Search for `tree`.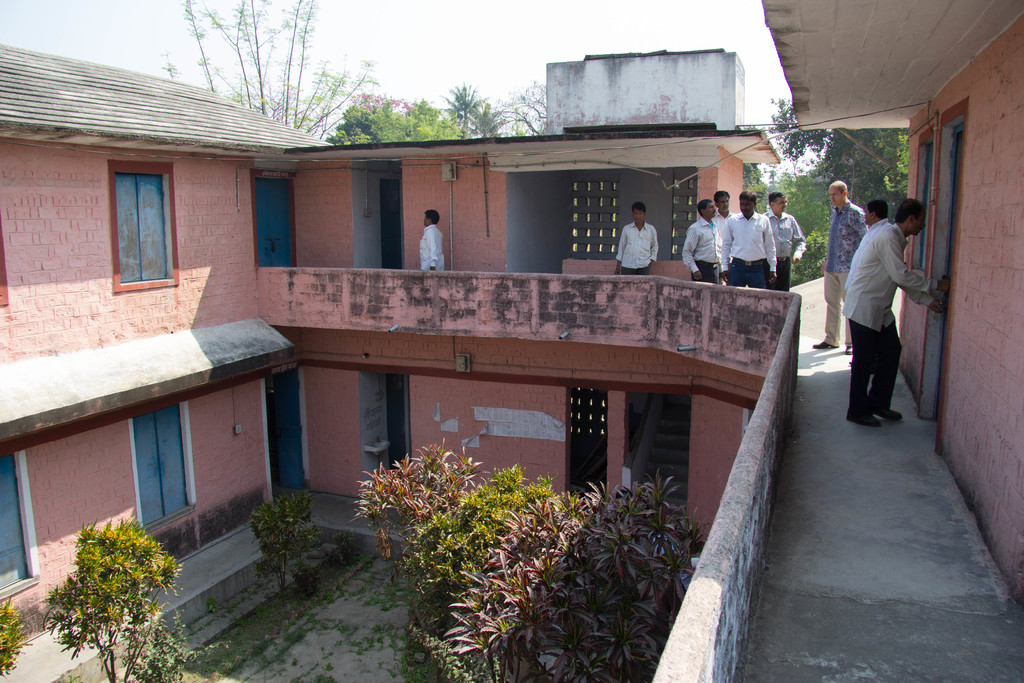
Found at (left=325, top=94, right=461, bottom=147).
